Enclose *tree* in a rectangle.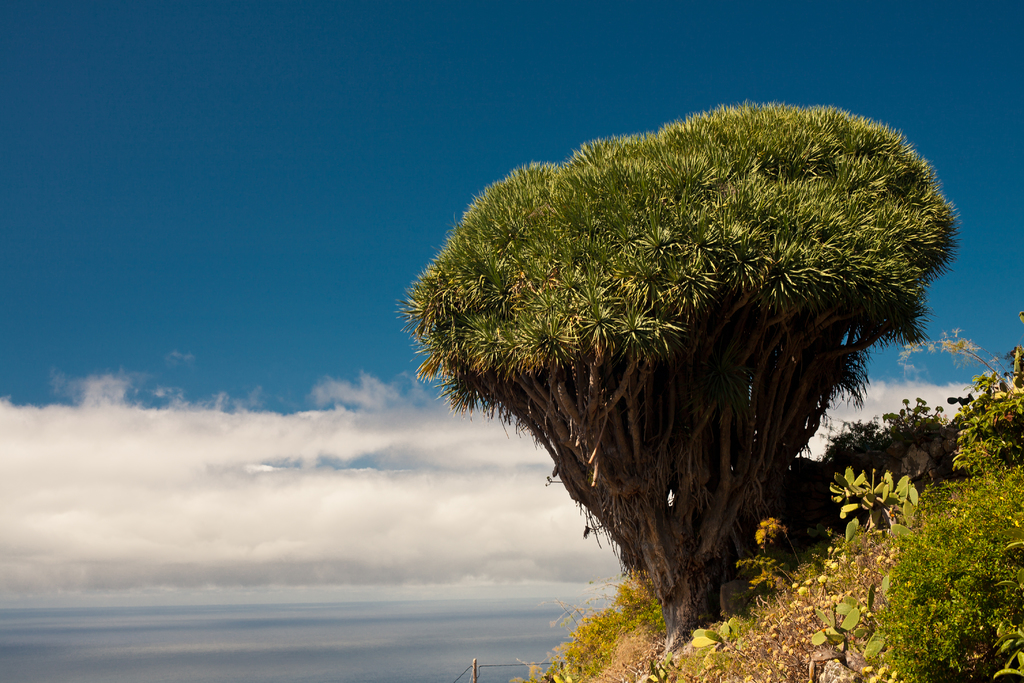
(410, 53, 950, 577).
